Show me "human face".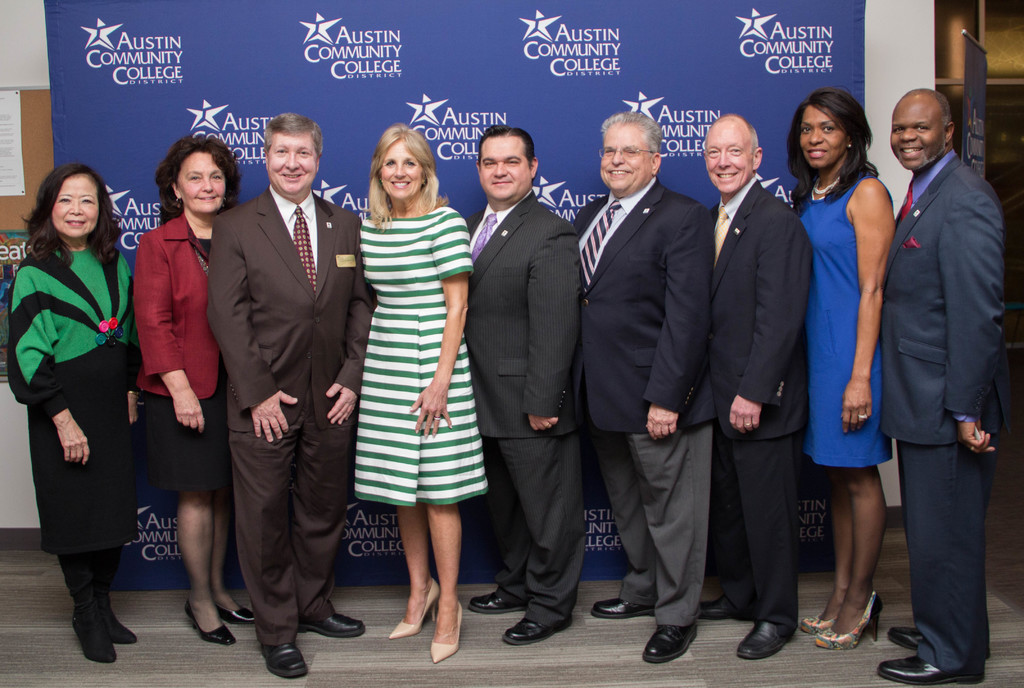
"human face" is here: crop(799, 106, 847, 170).
